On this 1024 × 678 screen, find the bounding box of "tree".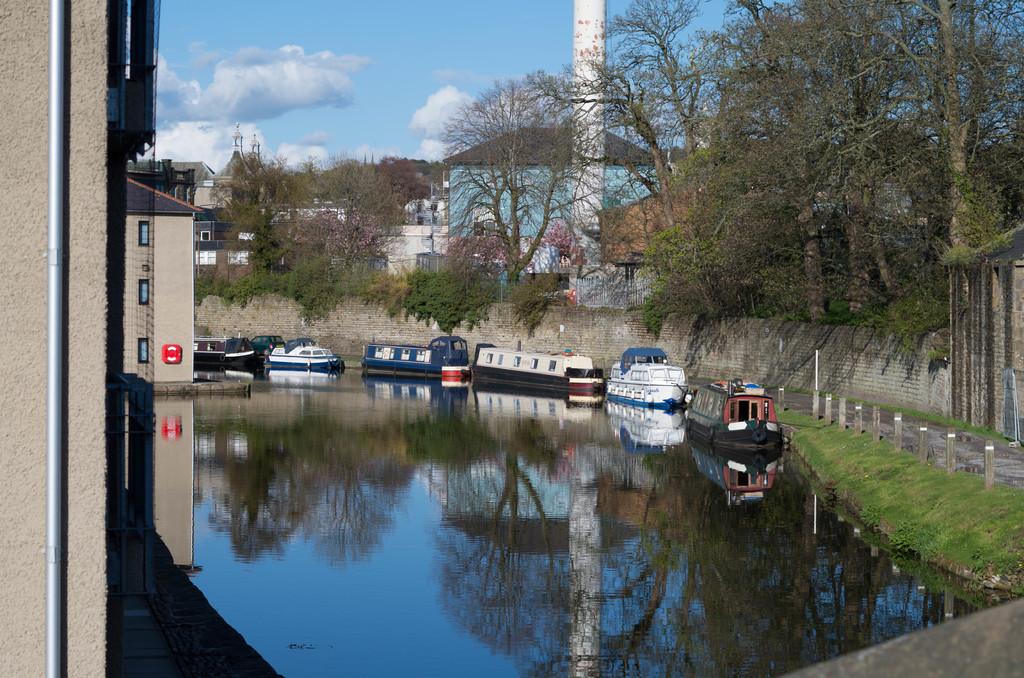
Bounding box: 209,124,283,208.
